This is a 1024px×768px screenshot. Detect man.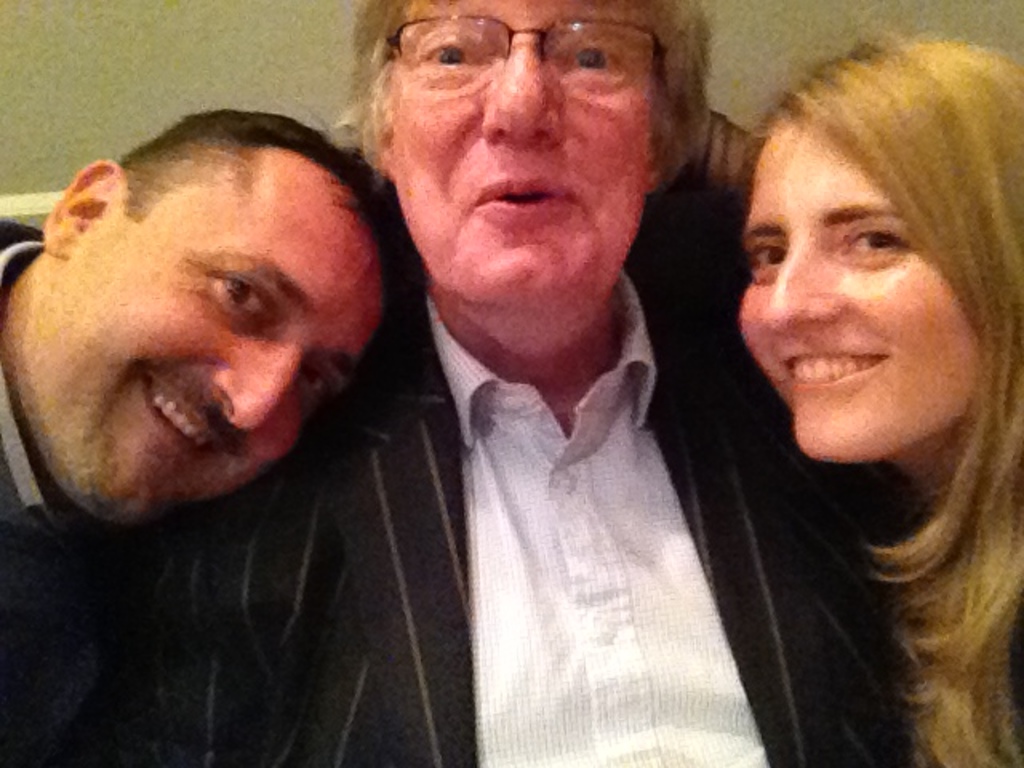
(left=0, top=109, right=402, bottom=766).
